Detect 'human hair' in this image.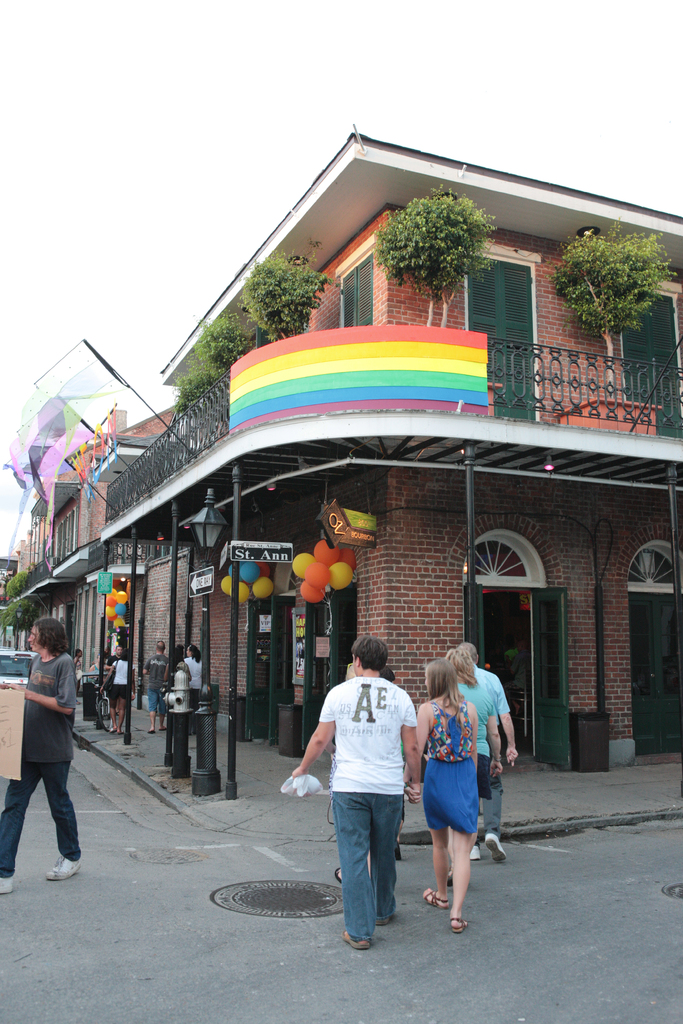
Detection: {"x1": 189, "y1": 642, "x2": 201, "y2": 665}.
